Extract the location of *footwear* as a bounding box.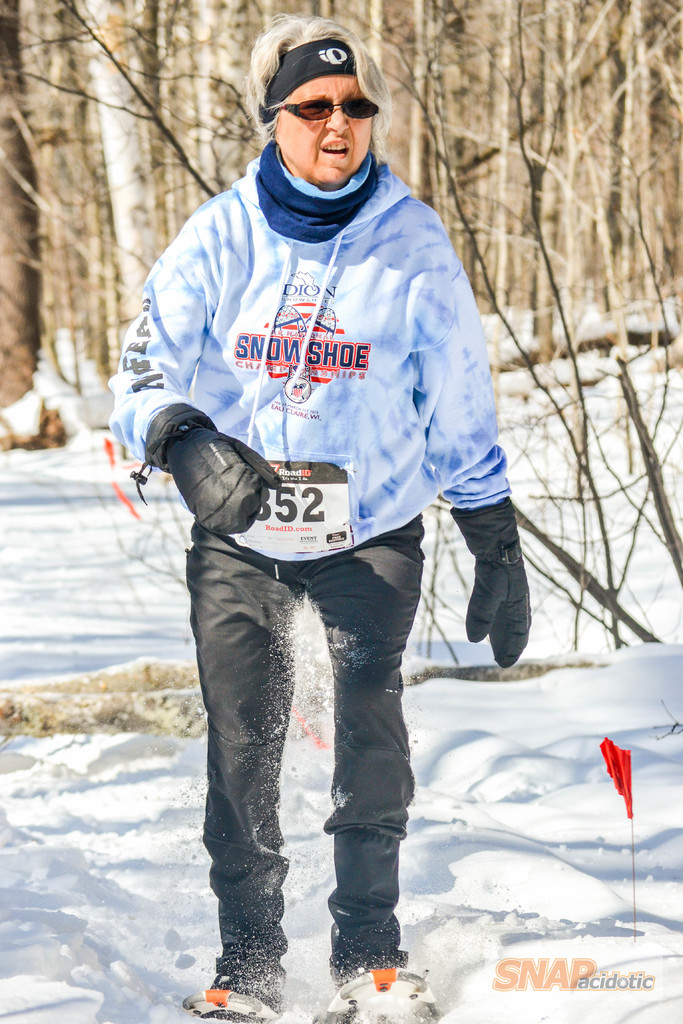
select_region(210, 970, 281, 1011).
